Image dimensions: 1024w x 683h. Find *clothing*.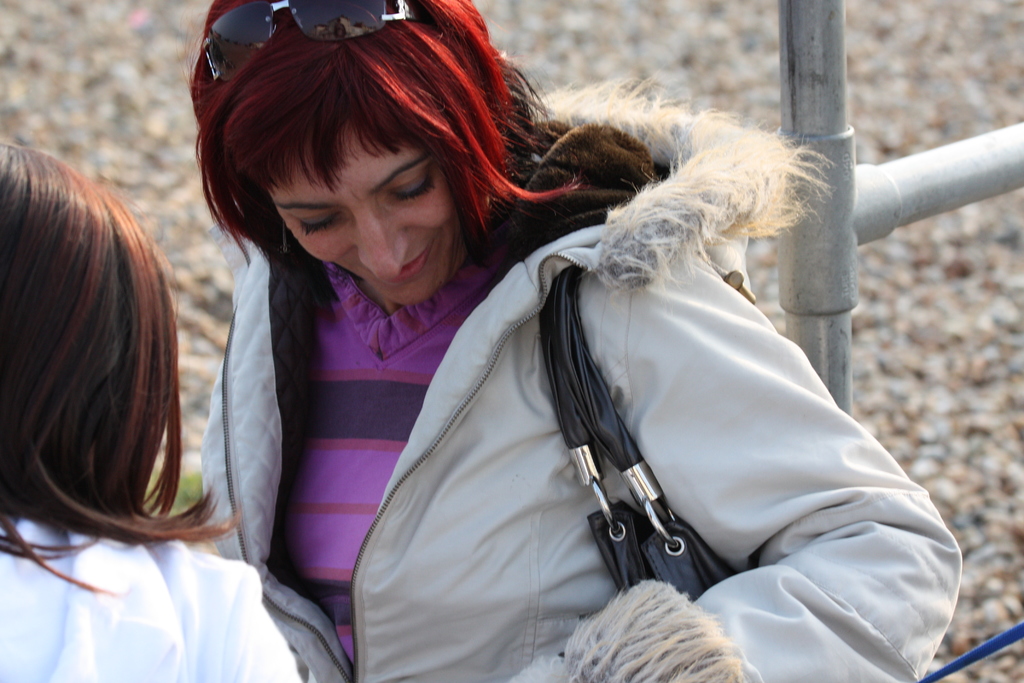
crop(0, 507, 302, 682).
